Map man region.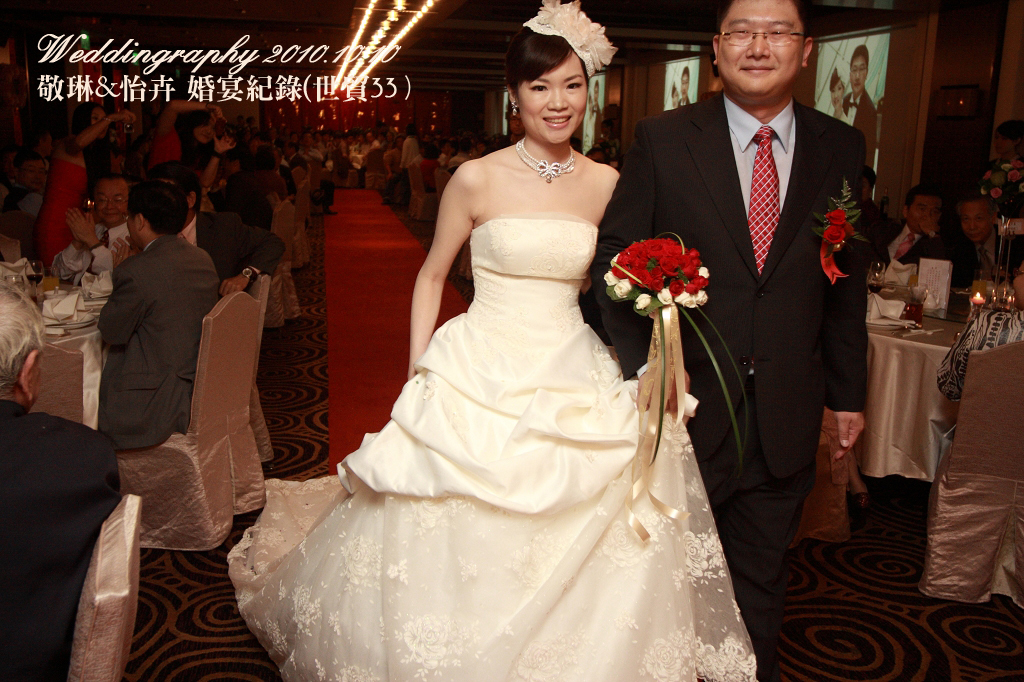
Mapped to box=[97, 176, 223, 451].
